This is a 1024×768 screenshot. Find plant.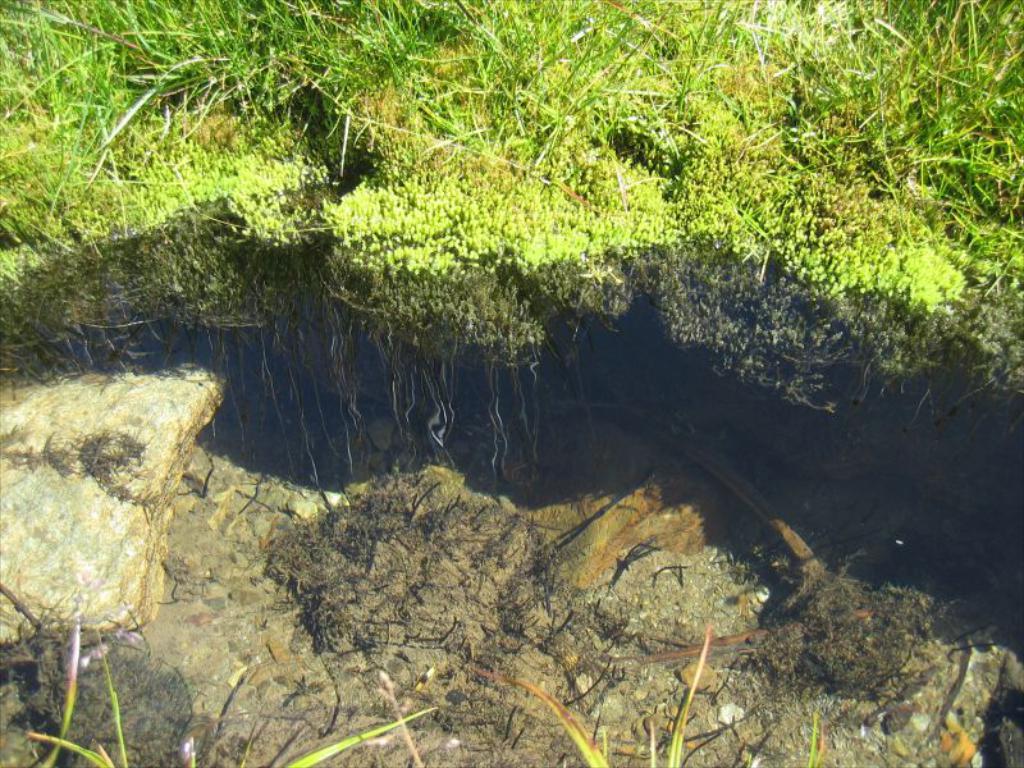
Bounding box: x1=31, y1=609, x2=133, y2=767.
